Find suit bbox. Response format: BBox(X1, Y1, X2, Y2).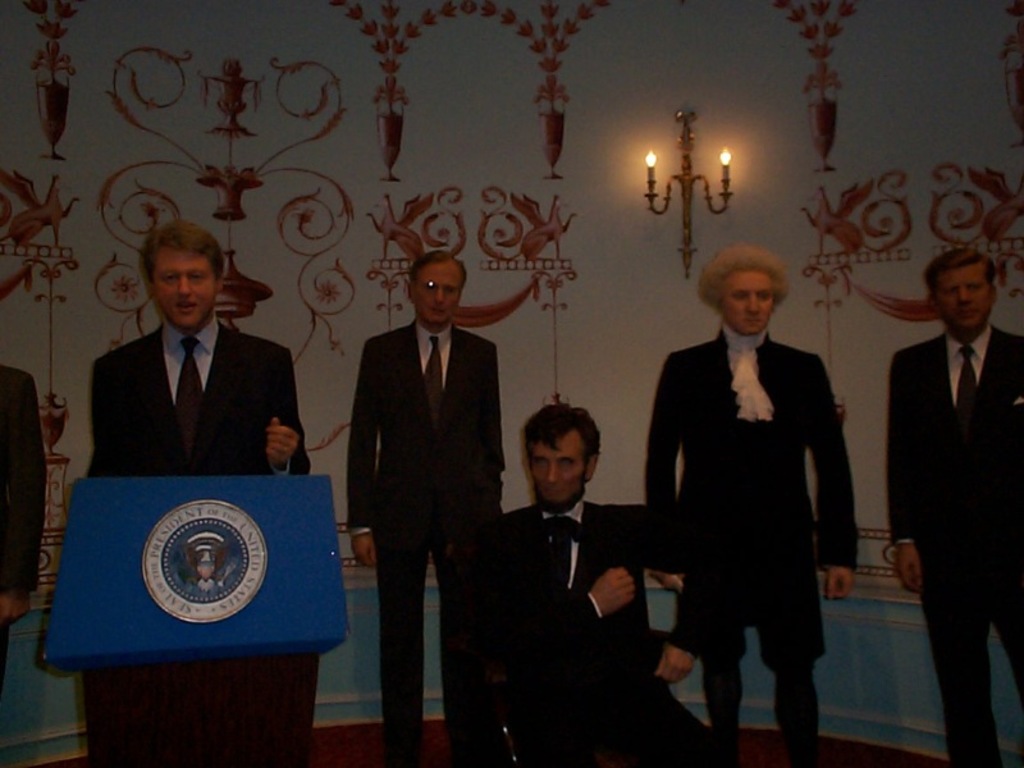
BBox(78, 317, 311, 479).
